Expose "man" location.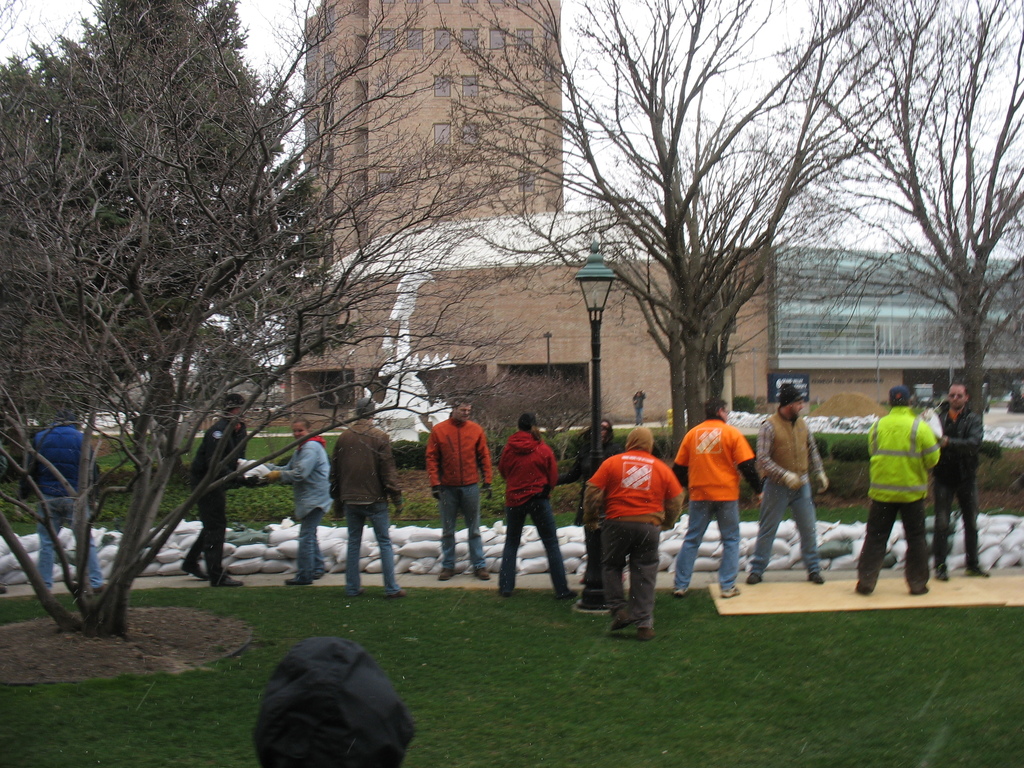
Exposed at x1=184, y1=399, x2=268, y2=580.
